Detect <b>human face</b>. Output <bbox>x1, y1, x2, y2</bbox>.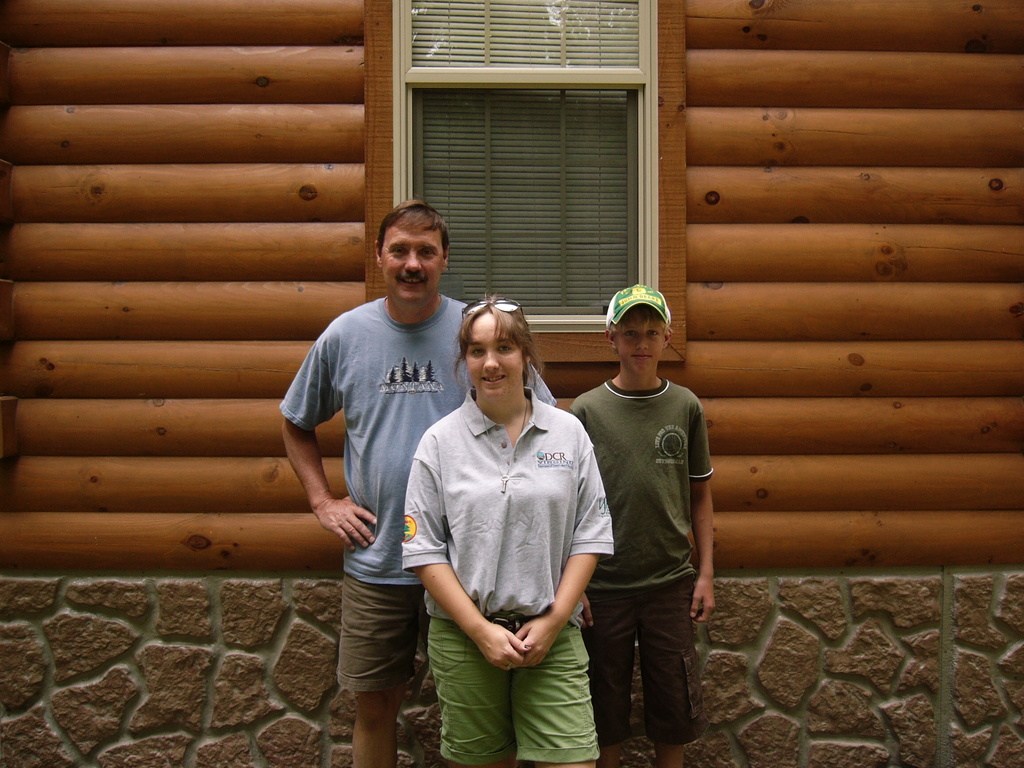
<bbox>380, 221, 443, 307</bbox>.
